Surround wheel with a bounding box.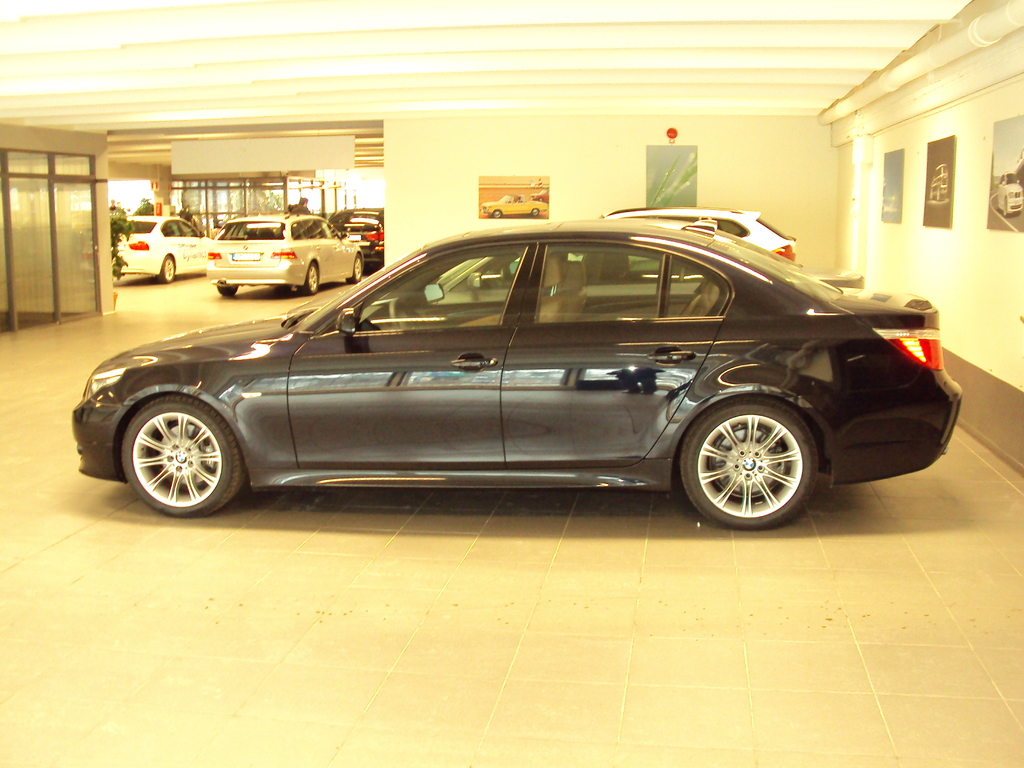
Rect(933, 187, 941, 200).
